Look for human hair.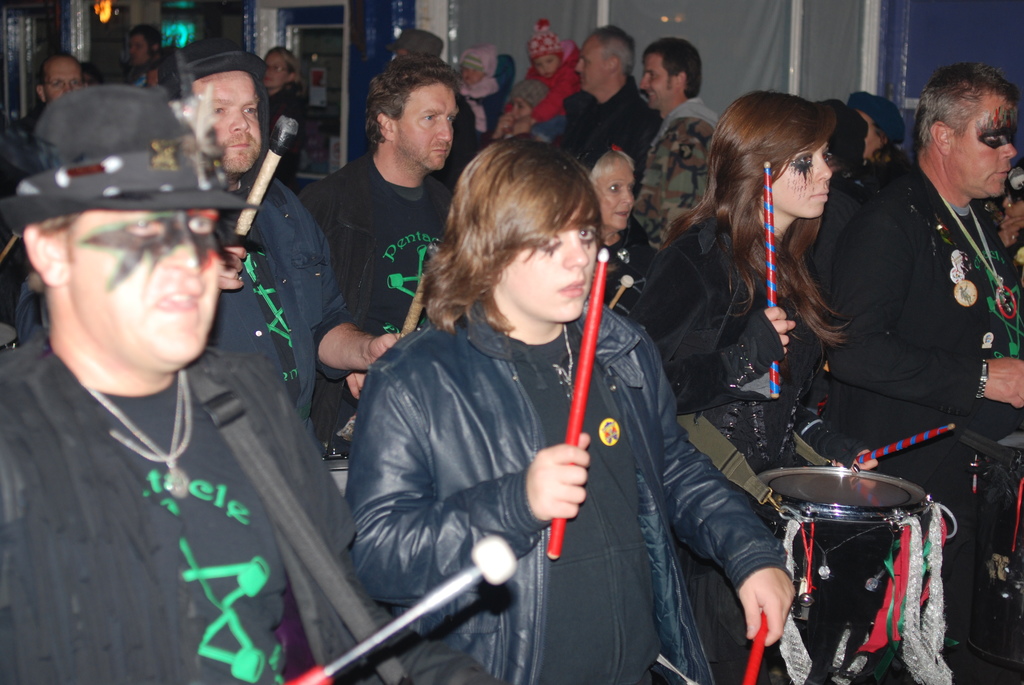
Found: box=[130, 22, 163, 56].
